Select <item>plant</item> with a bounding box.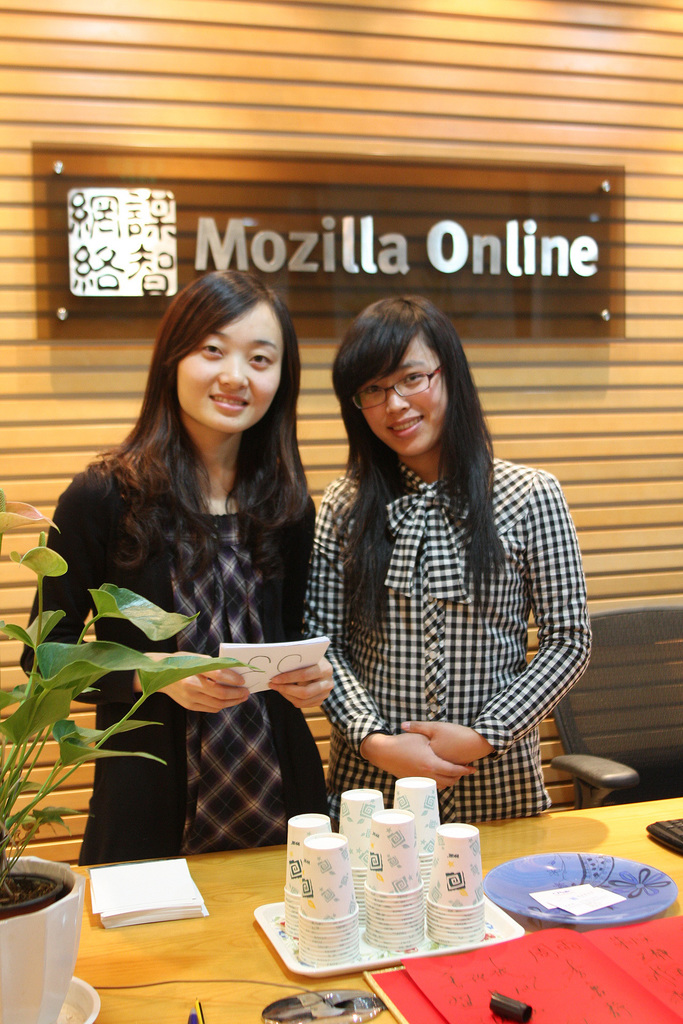
bbox=[0, 490, 255, 922].
